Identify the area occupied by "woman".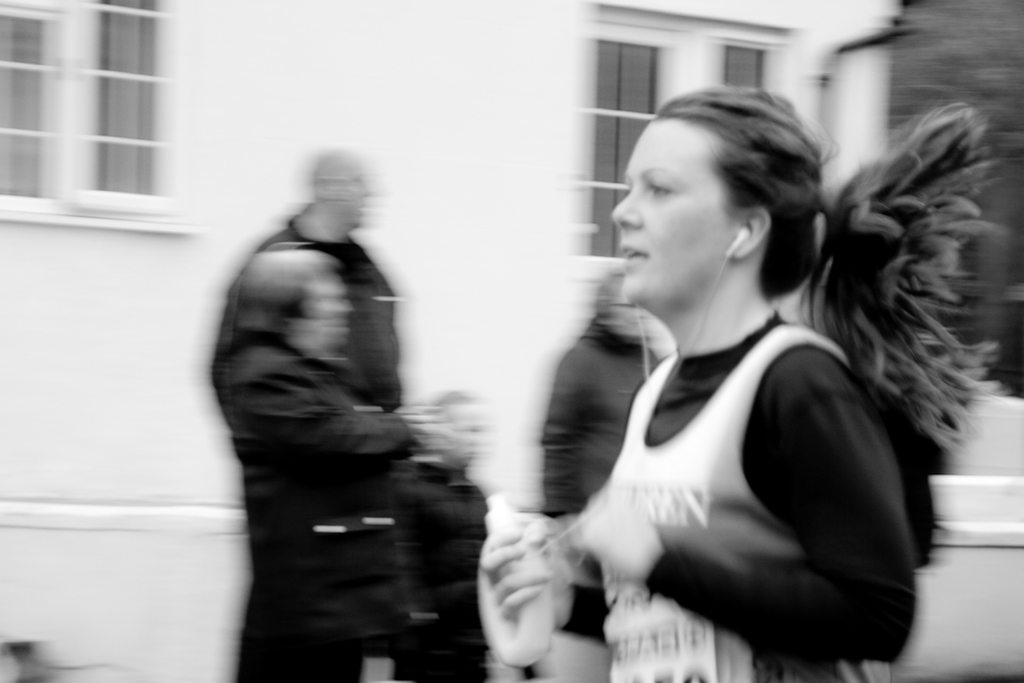
Area: rect(494, 95, 940, 682).
